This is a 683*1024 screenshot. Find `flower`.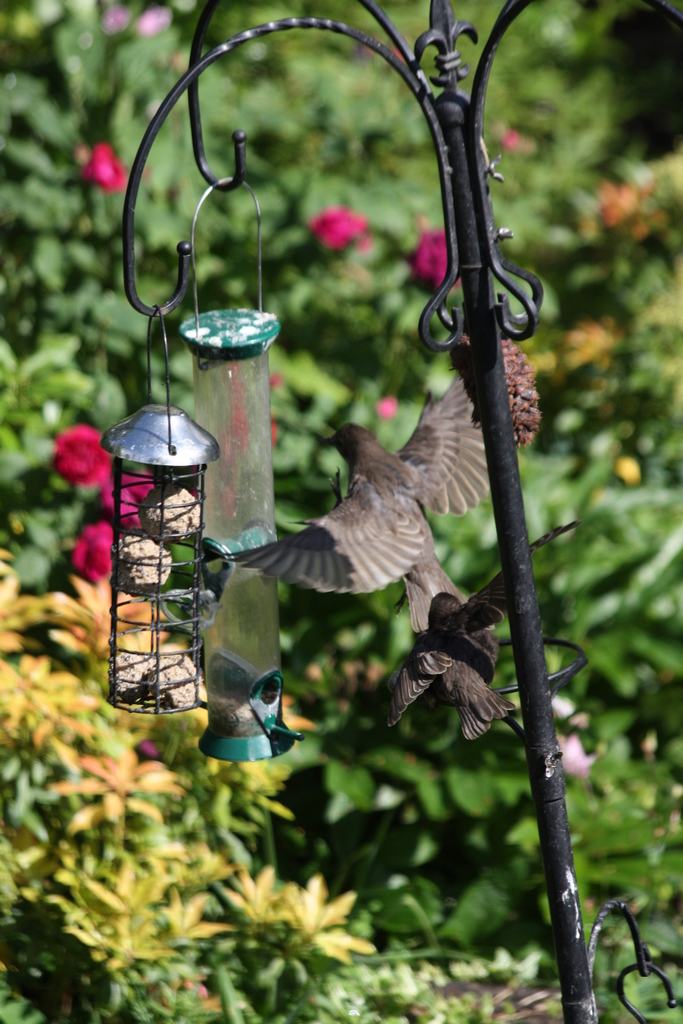
Bounding box: bbox(140, 739, 157, 760).
